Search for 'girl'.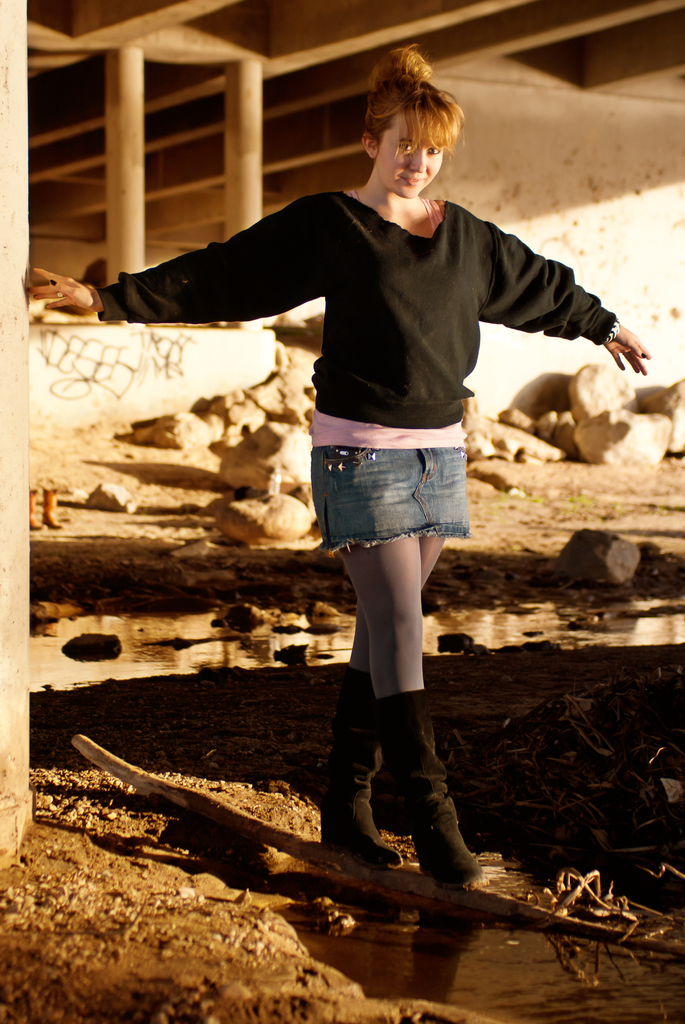
Found at l=29, t=36, r=649, b=888.
